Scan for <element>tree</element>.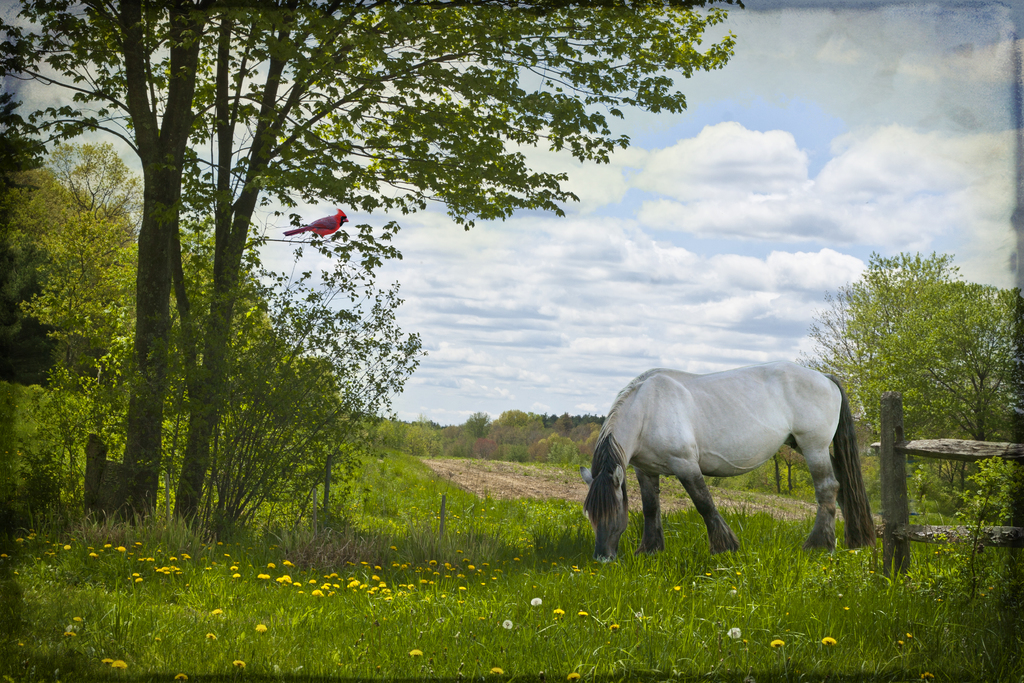
Scan result: pyautogui.locateOnScreen(0, 3, 214, 523).
